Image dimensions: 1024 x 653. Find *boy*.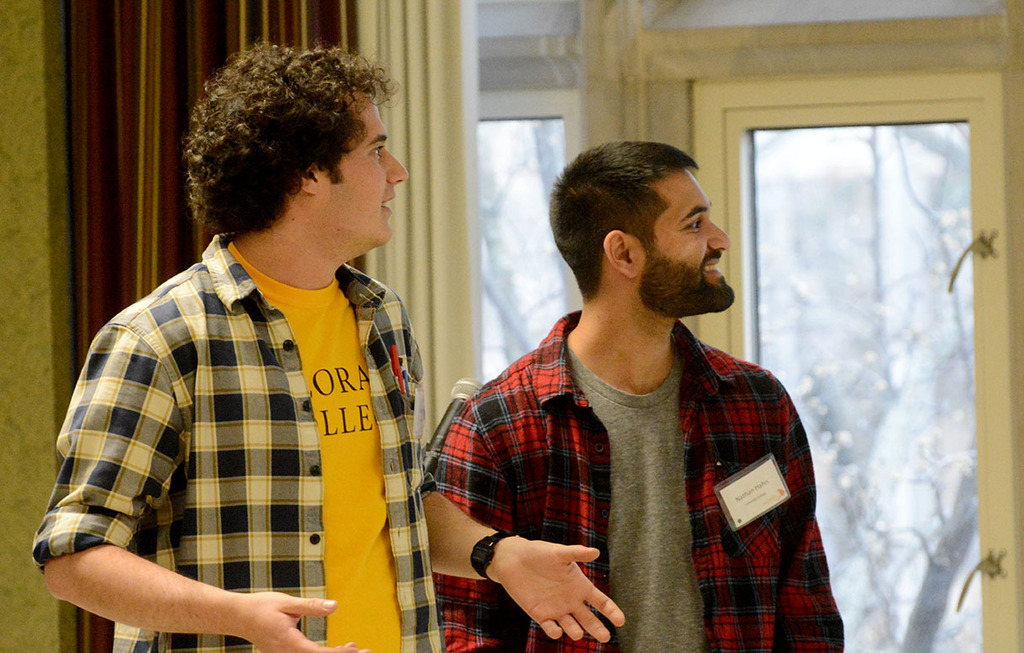
detection(30, 35, 444, 651).
